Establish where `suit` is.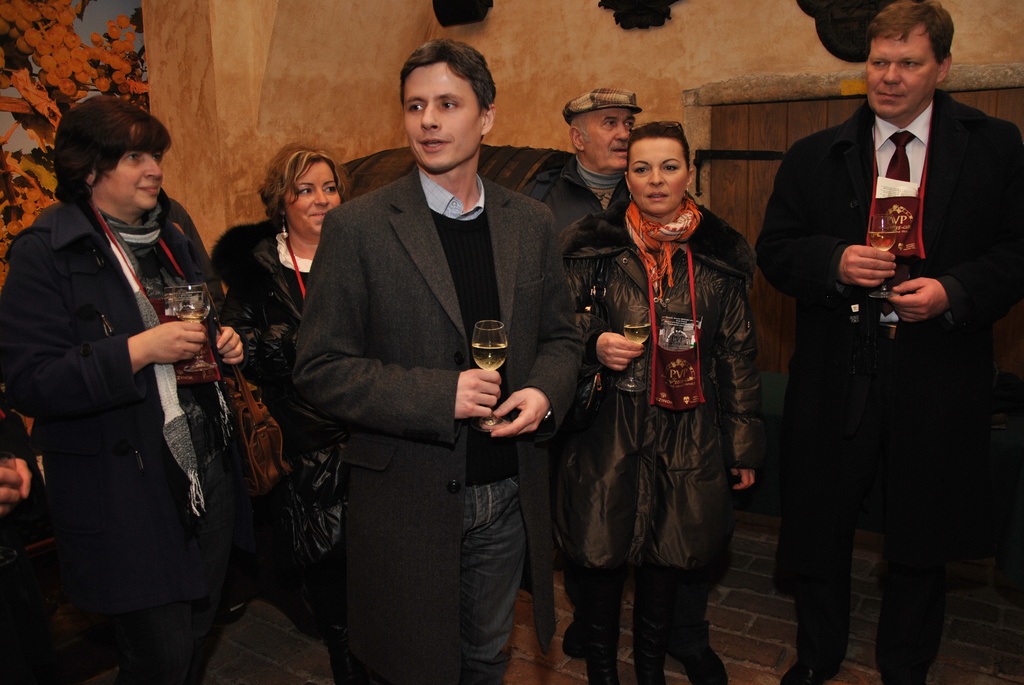
Established at region(771, 0, 1002, 673).
